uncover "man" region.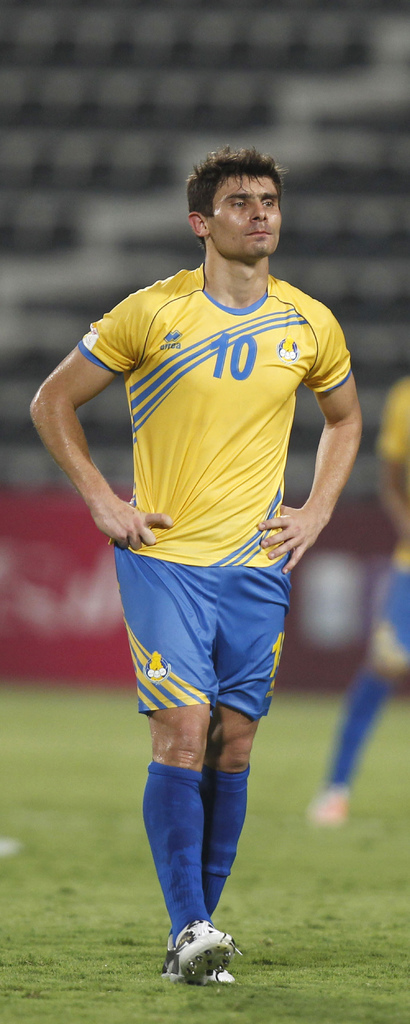
Uncovered: 51,128,368,966.
